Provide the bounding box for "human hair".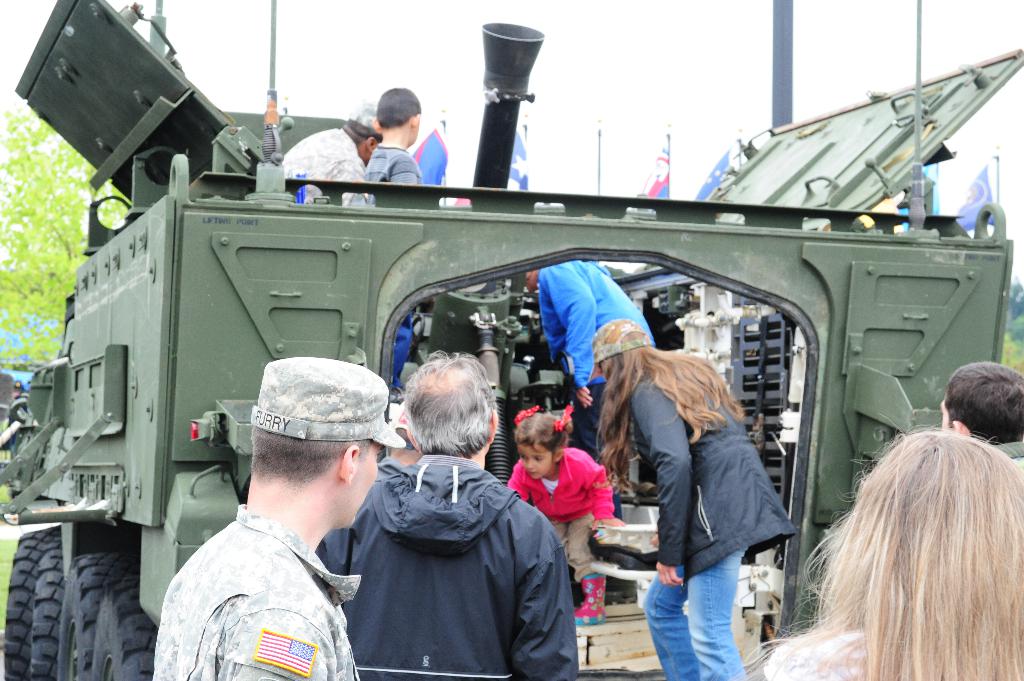
bbox(588, 348, 749, 493).
